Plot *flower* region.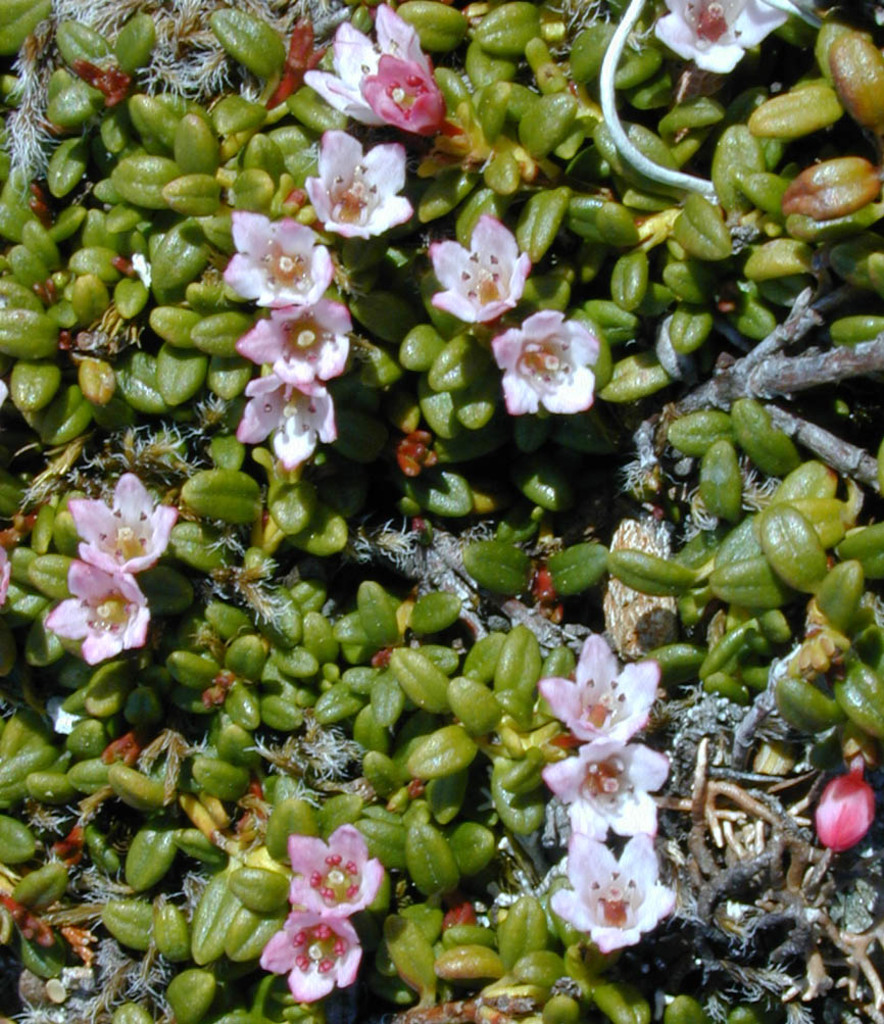
Plotted at (left=644, top=0, right=793, bottom=70).
